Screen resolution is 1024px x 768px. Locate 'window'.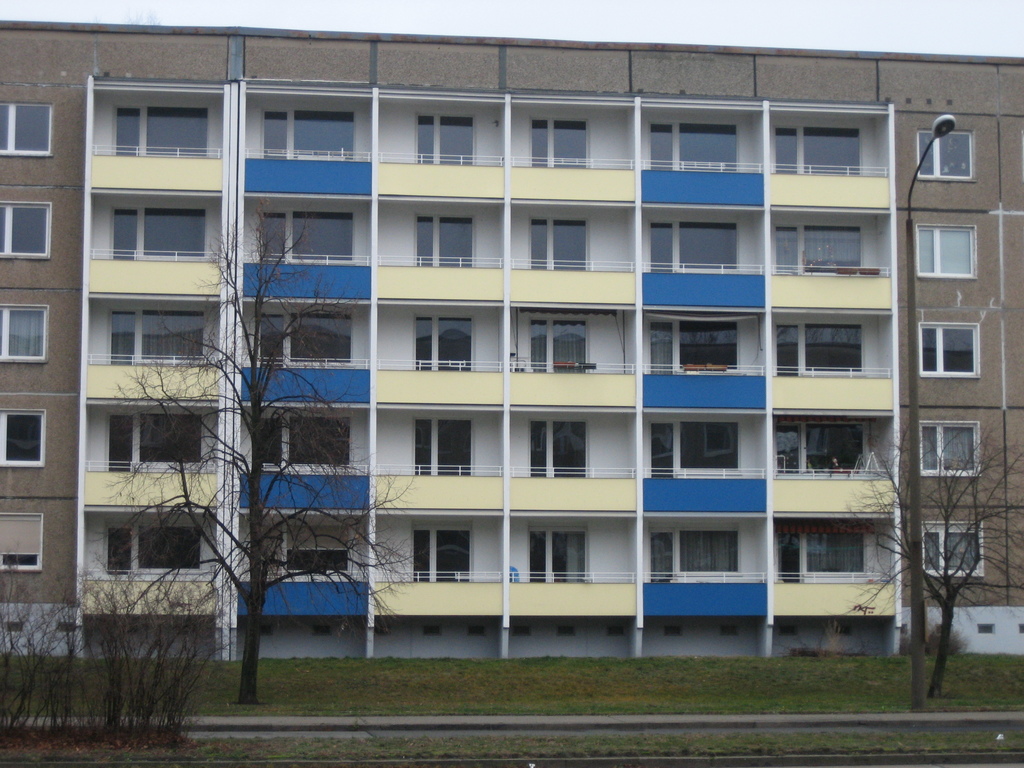
(530,216,591,271).
